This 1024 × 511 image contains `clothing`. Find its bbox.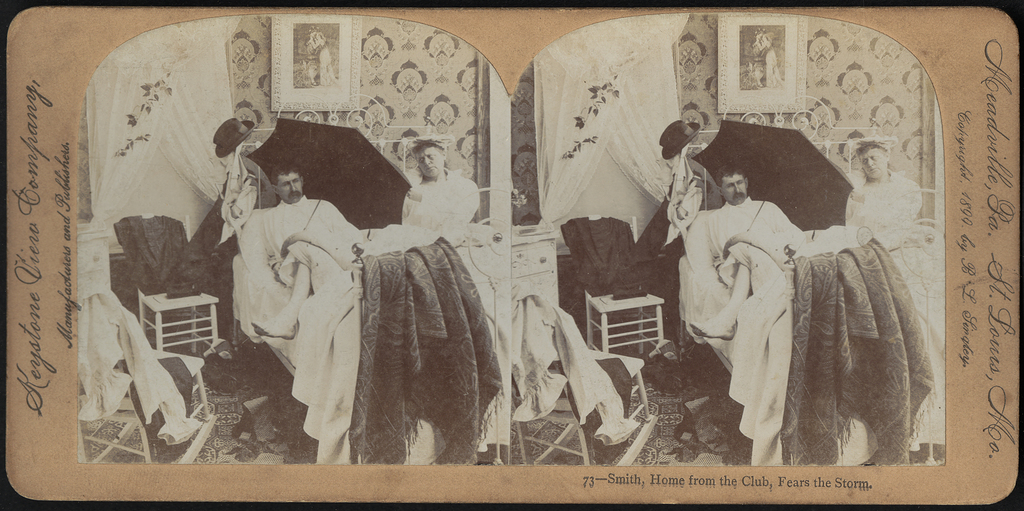
detection(263, 193, 361, 266).
